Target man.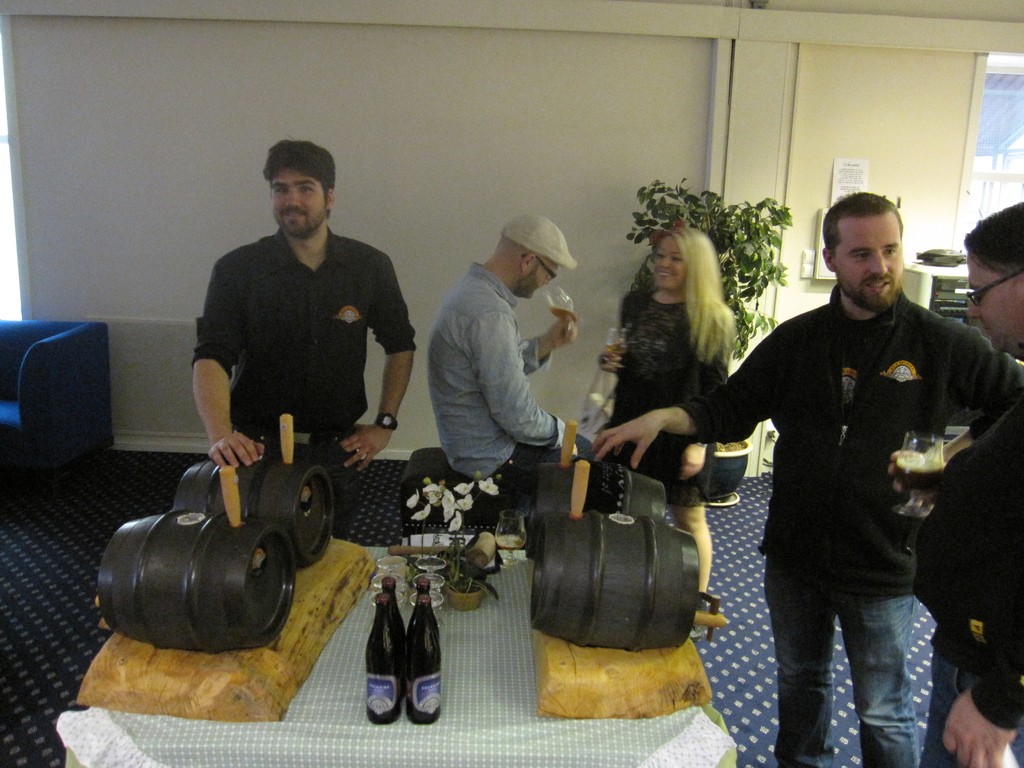
Target region: box=[159, 150, 420, 591].
